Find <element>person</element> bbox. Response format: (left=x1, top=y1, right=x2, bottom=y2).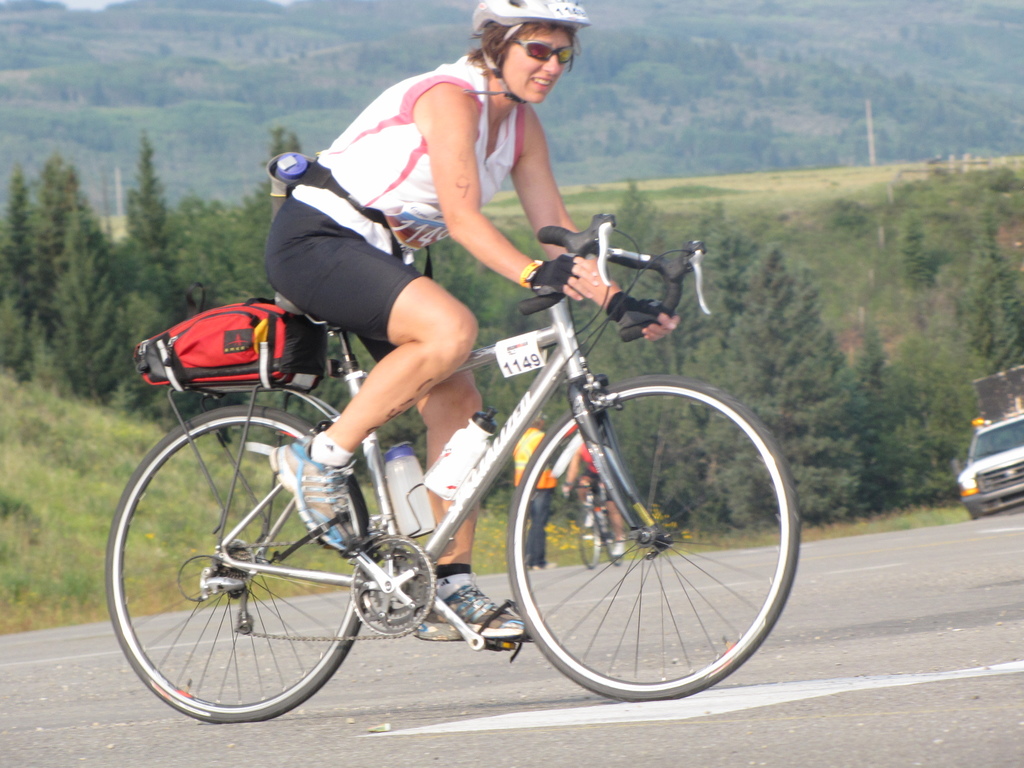
(left=265, top=0, right=680, bottom=647).
